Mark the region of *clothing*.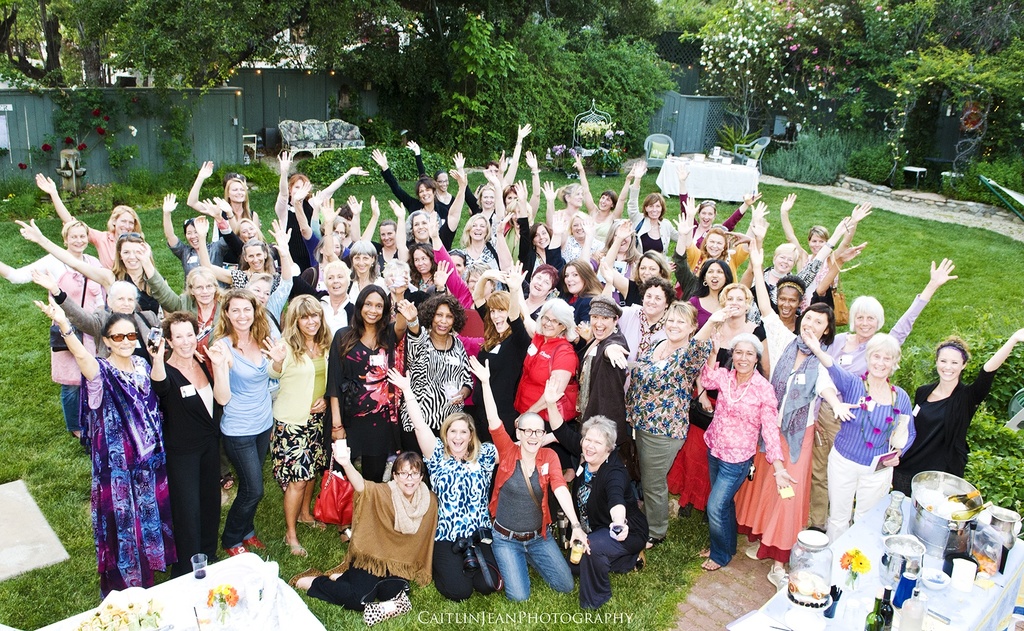
Region: rect(822, 443, 894, 540).
